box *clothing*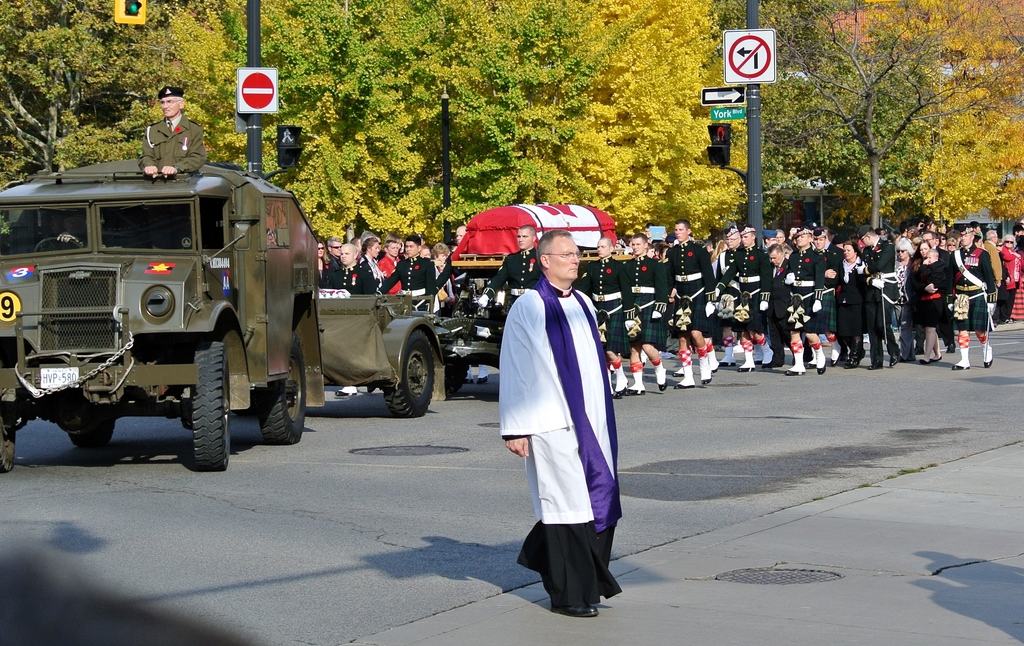
<region>500, 249, 629, 613</region>
